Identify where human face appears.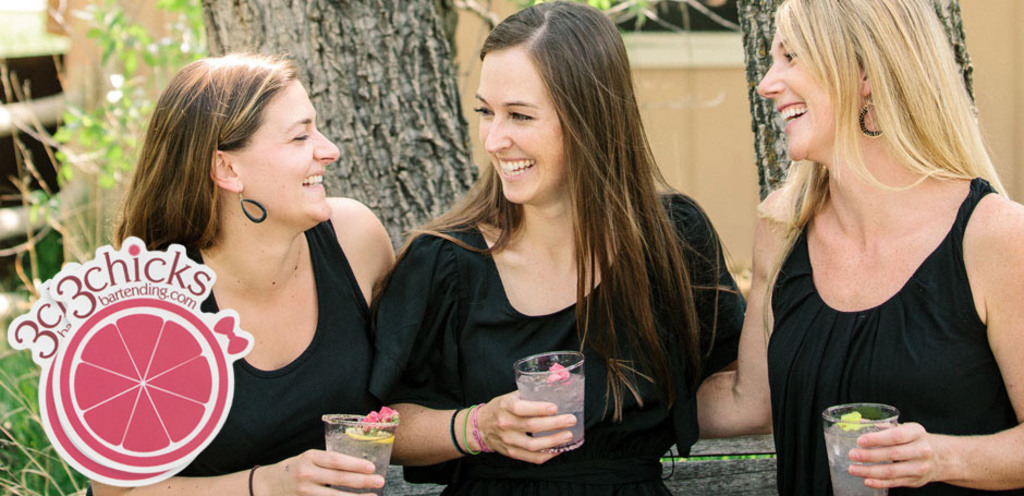
Appears at <region>236, 82, 338, 226</region>.
